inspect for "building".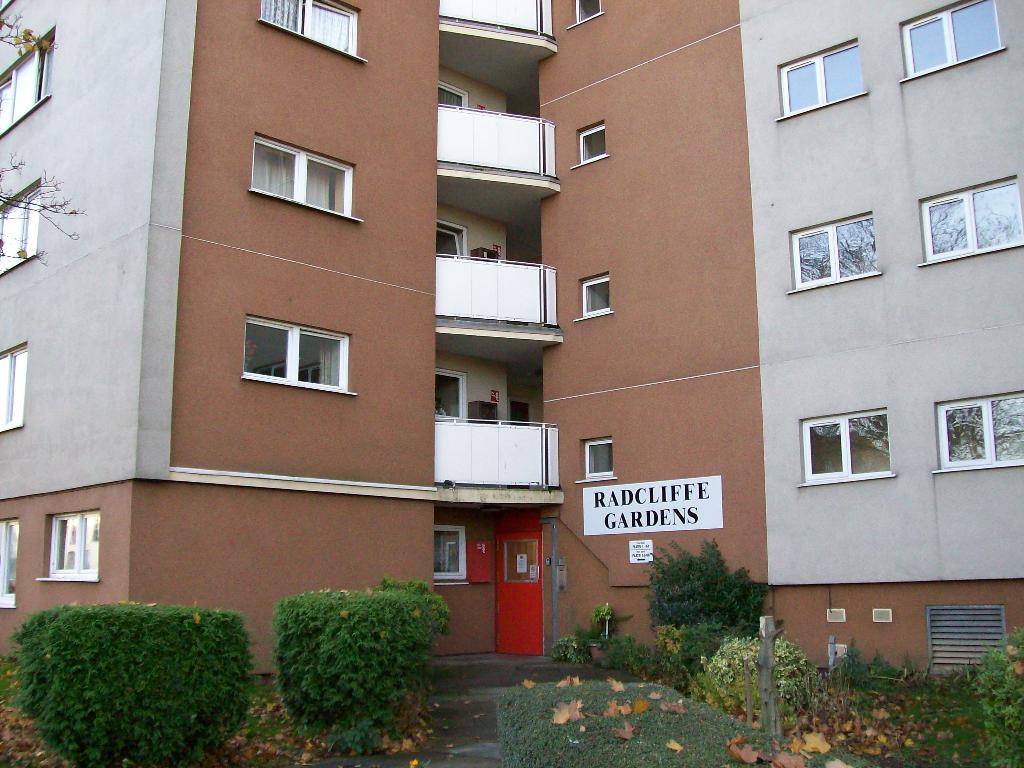
Inspection: bbox=(0, 0, 1023, 680).
